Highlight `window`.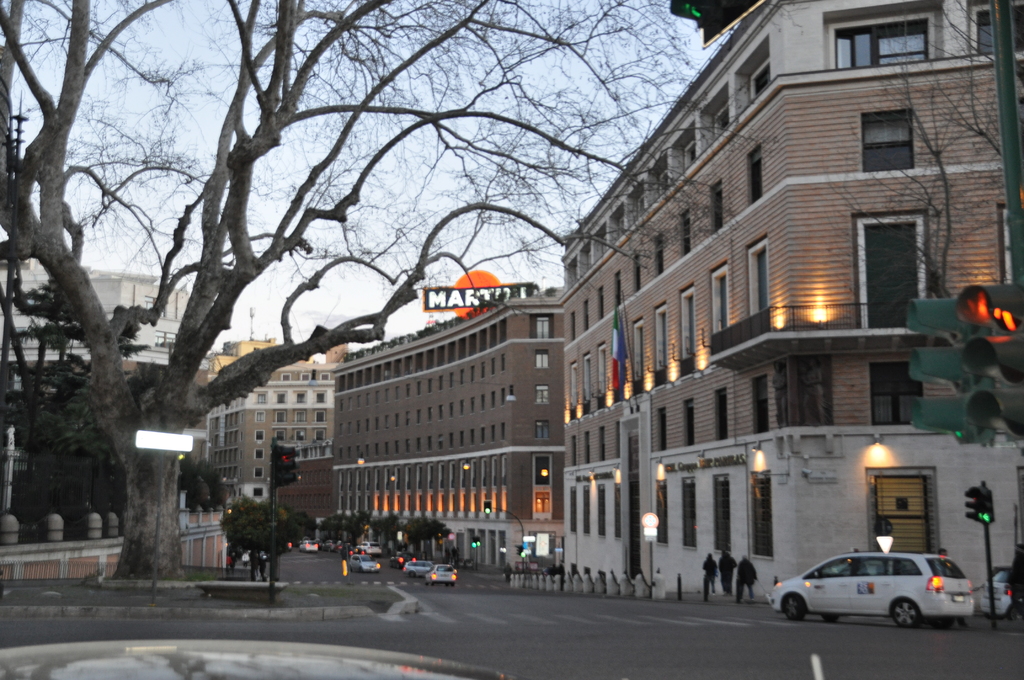
Highlighted region: pyautogui.locateOnScreen(358, 424, 365, 432).
